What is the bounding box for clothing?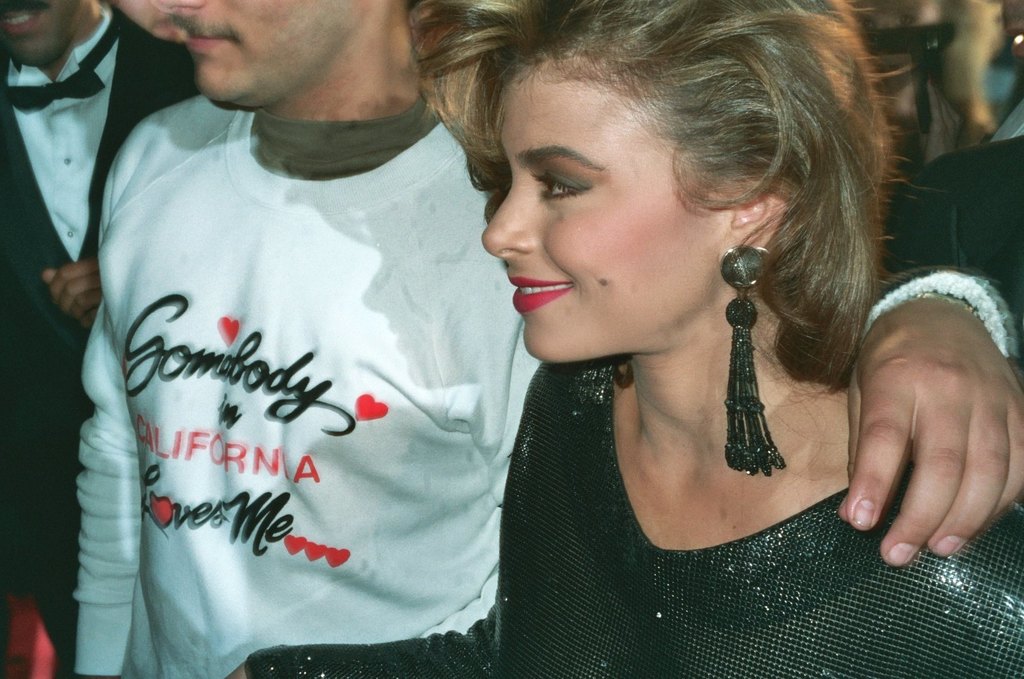
(73,91,549,678).
